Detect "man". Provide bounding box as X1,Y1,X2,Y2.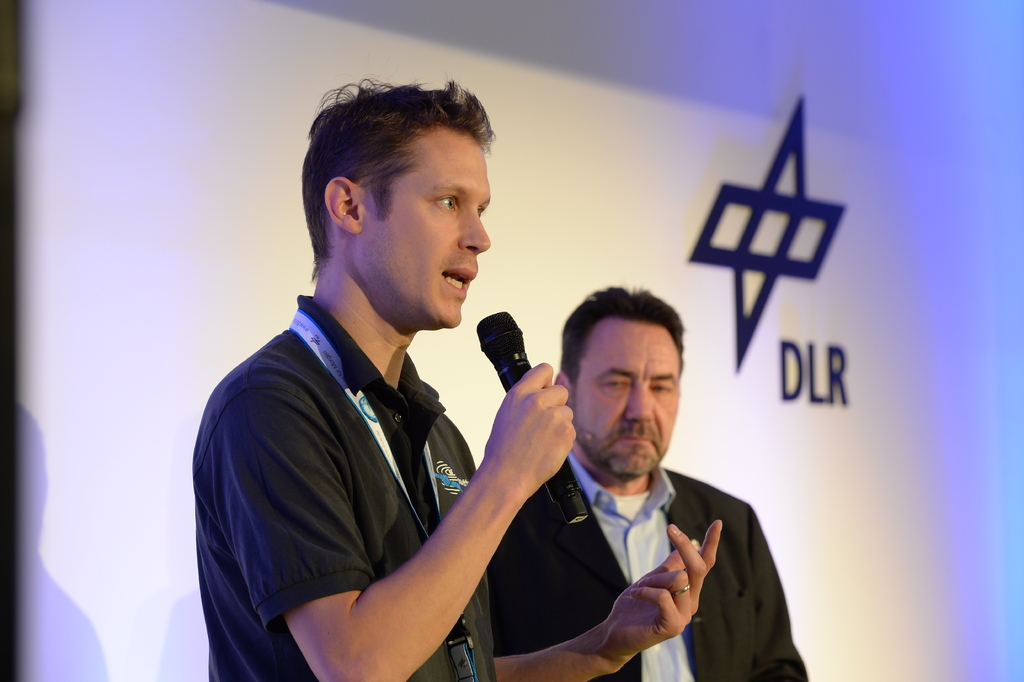
199,78,724,681.
